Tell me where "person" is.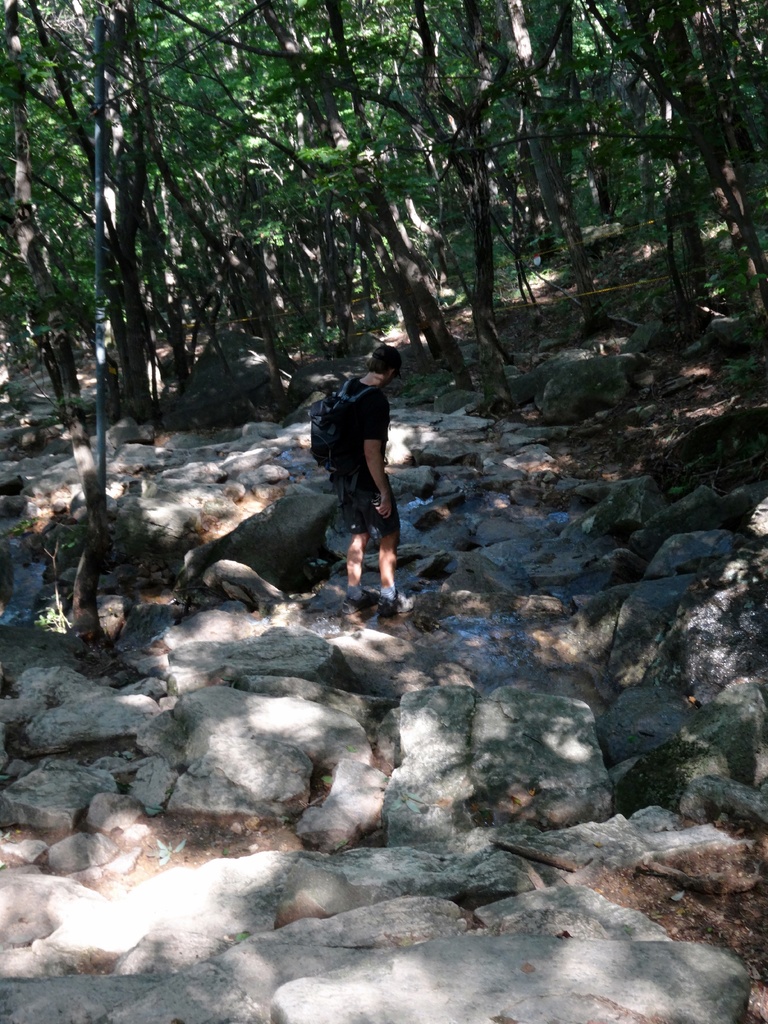
"person" is at bbox(300, 338, 403, 616).
